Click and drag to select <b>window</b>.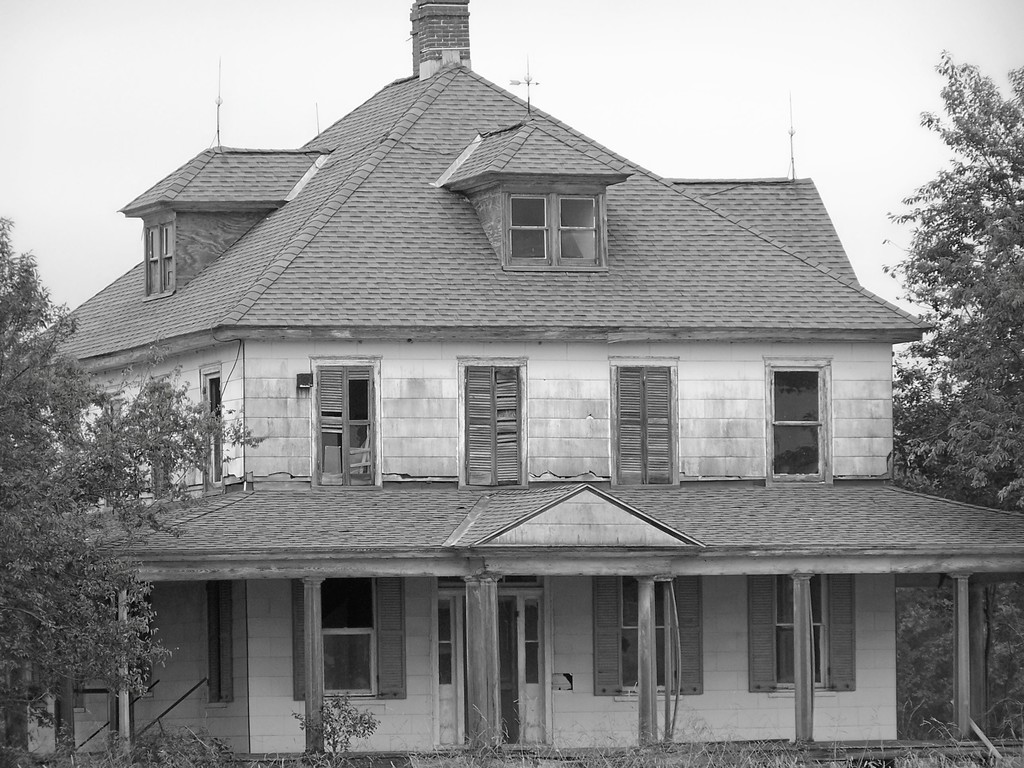
Selection: 198/362/228/495.
